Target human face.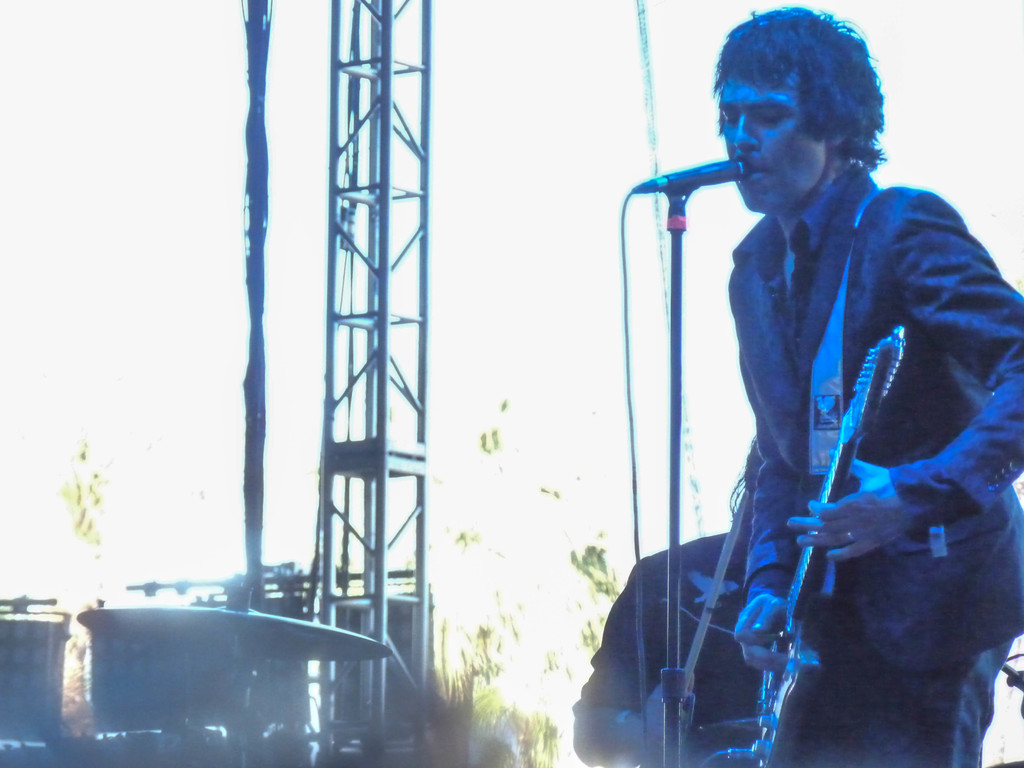
Target region: bbox=(716, 71, 817, 212).
